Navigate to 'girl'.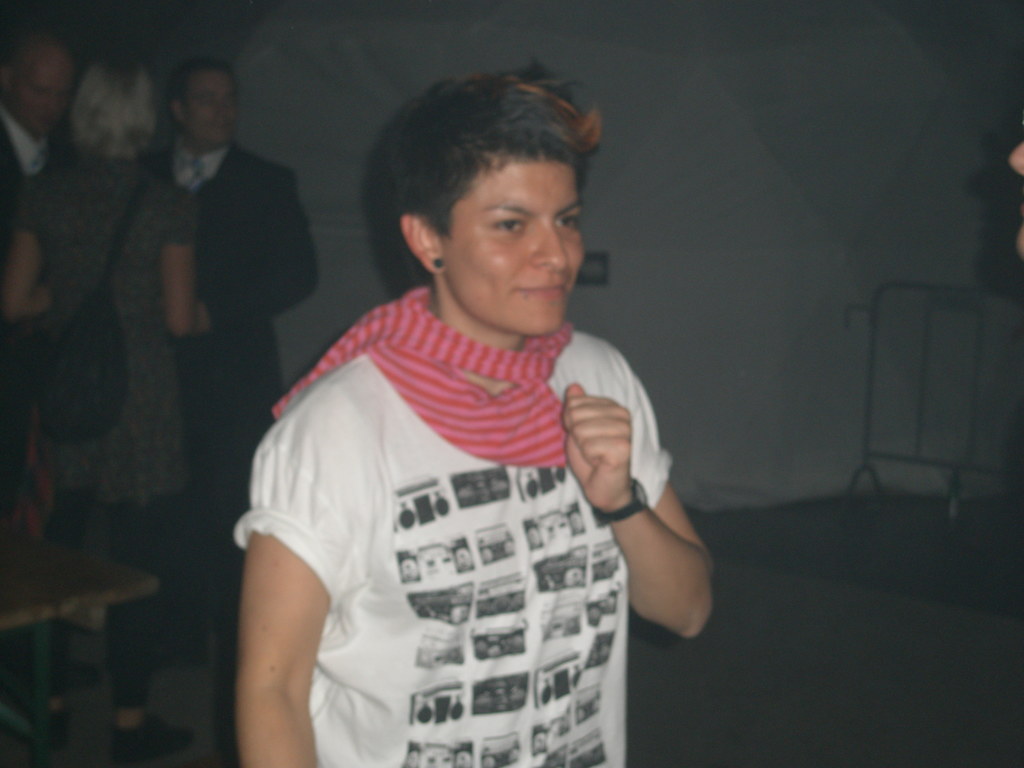
Navigation target: BBox(227, 60, 729, 767).
